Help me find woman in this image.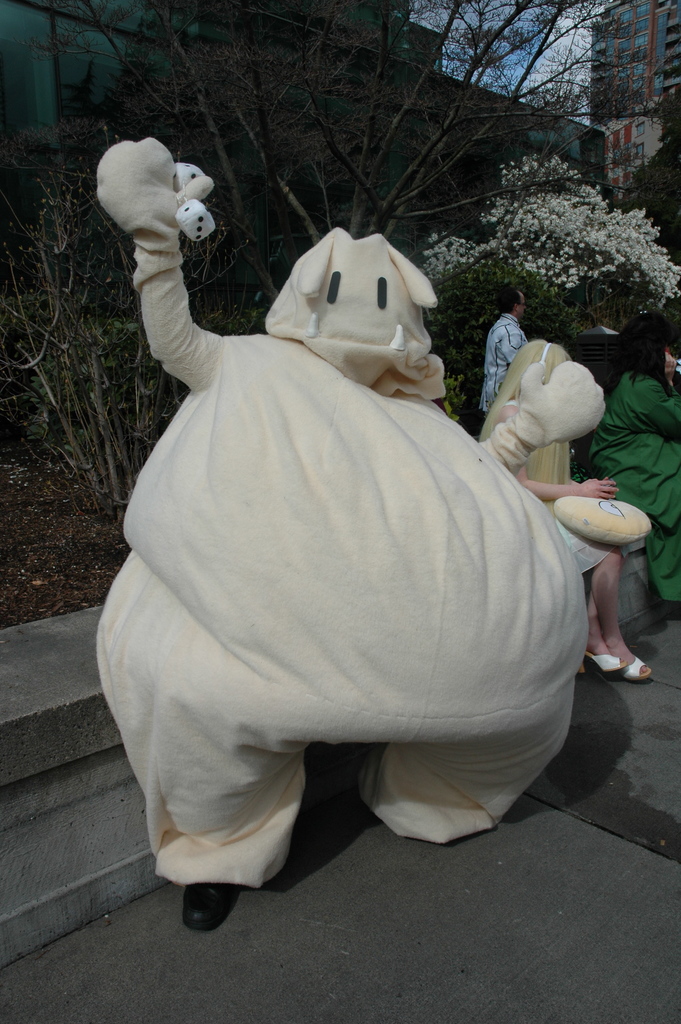
Found it: bbox(478, 340, 655, 685).
